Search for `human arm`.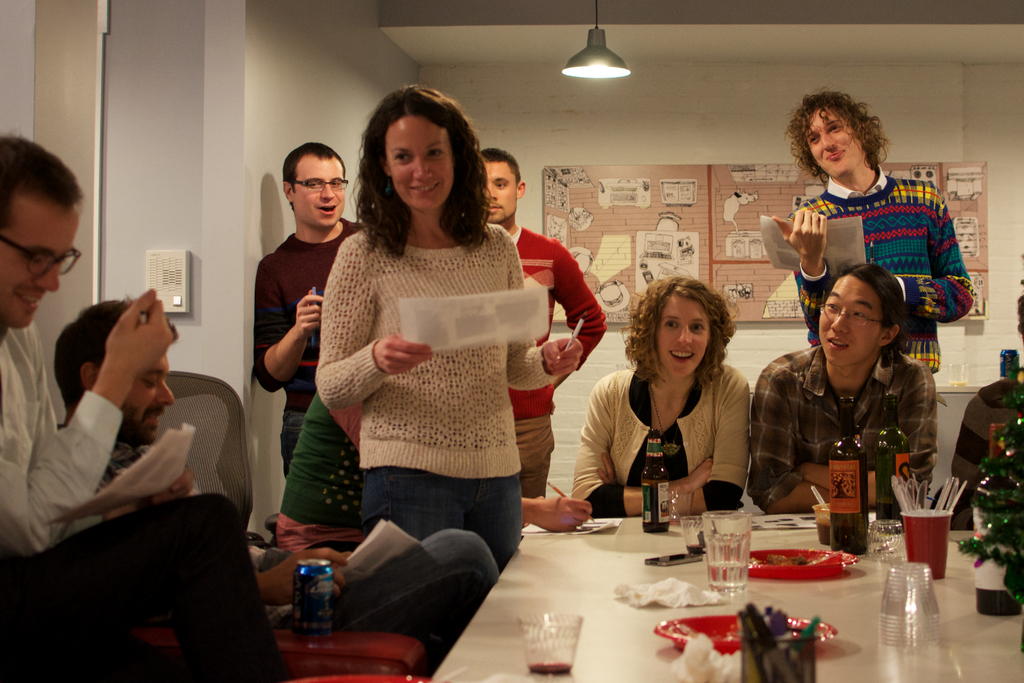
Found at bbox(764, 192, 826, 343).
